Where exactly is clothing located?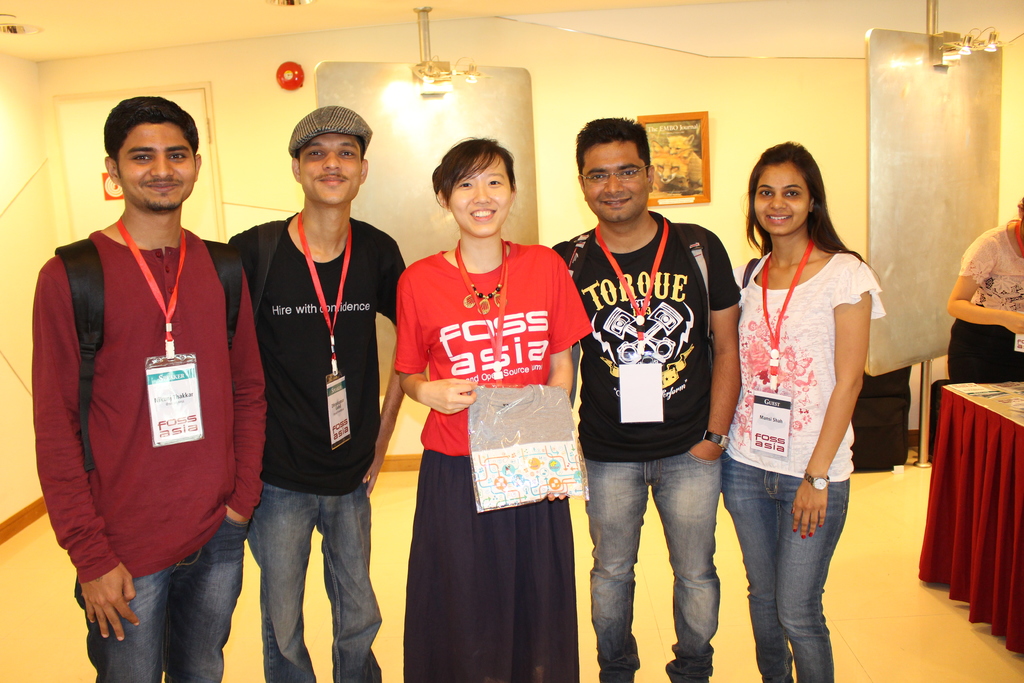
Its bounding box is select_region(717, 244, 886, 682).
